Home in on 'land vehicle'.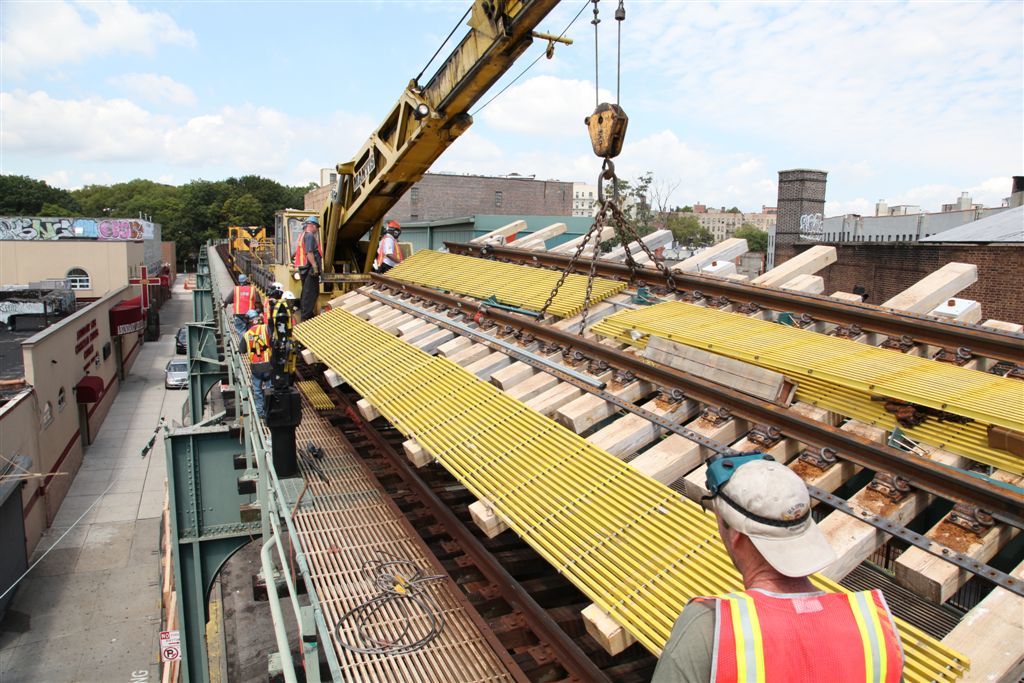
Homed in at 232:0:629:358.
